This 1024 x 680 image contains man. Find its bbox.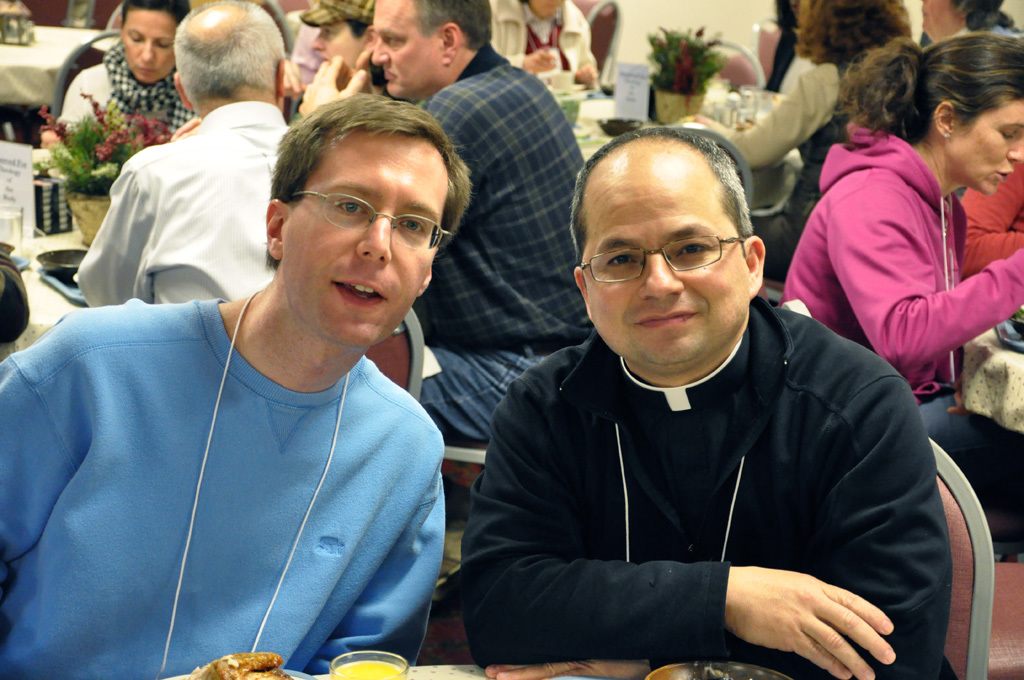
[x1=0, y1=94, x2=474, y2=679].
